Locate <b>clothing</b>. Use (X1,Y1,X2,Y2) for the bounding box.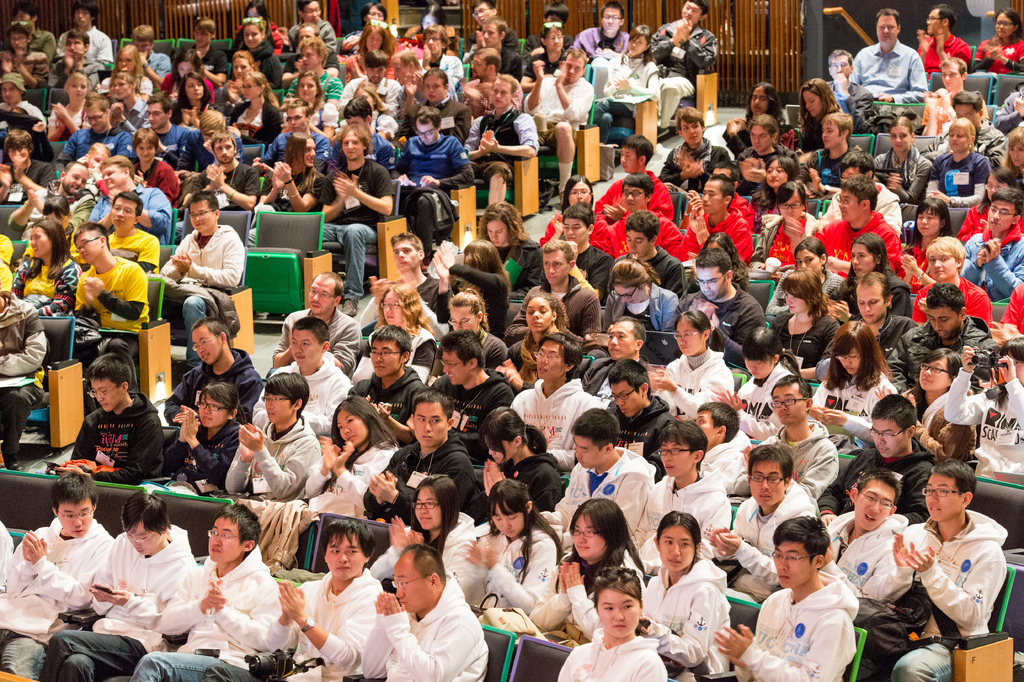
(963,224,1023,299).
